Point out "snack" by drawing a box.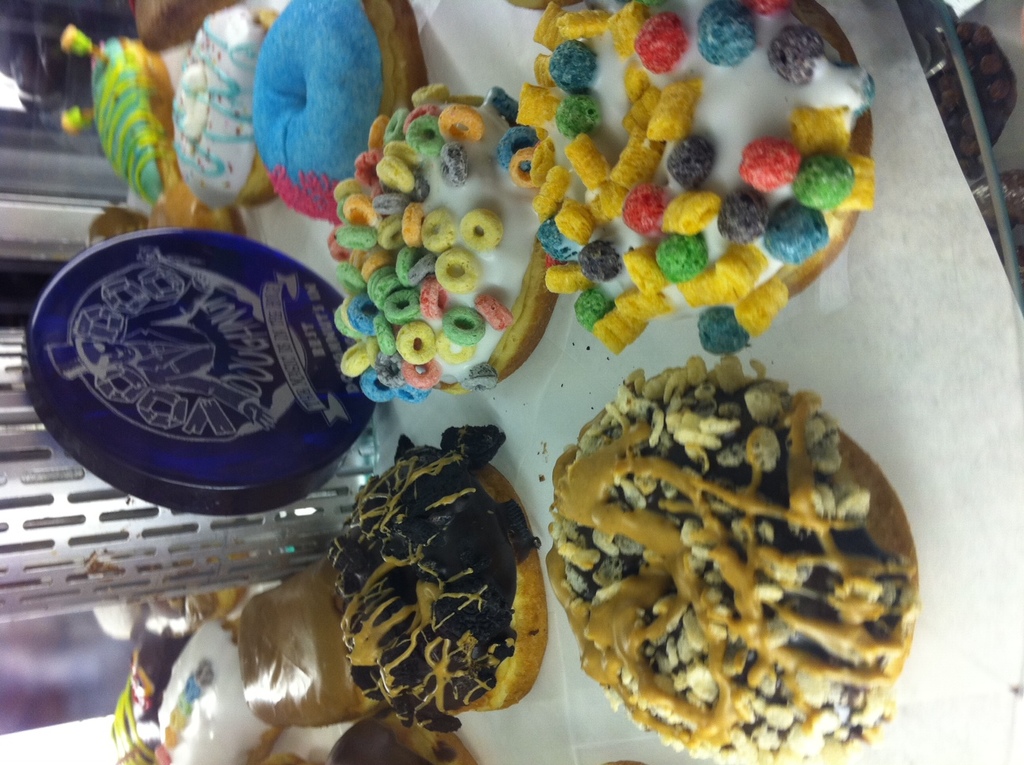
left=172, top=2, right=278, bottom=209.
